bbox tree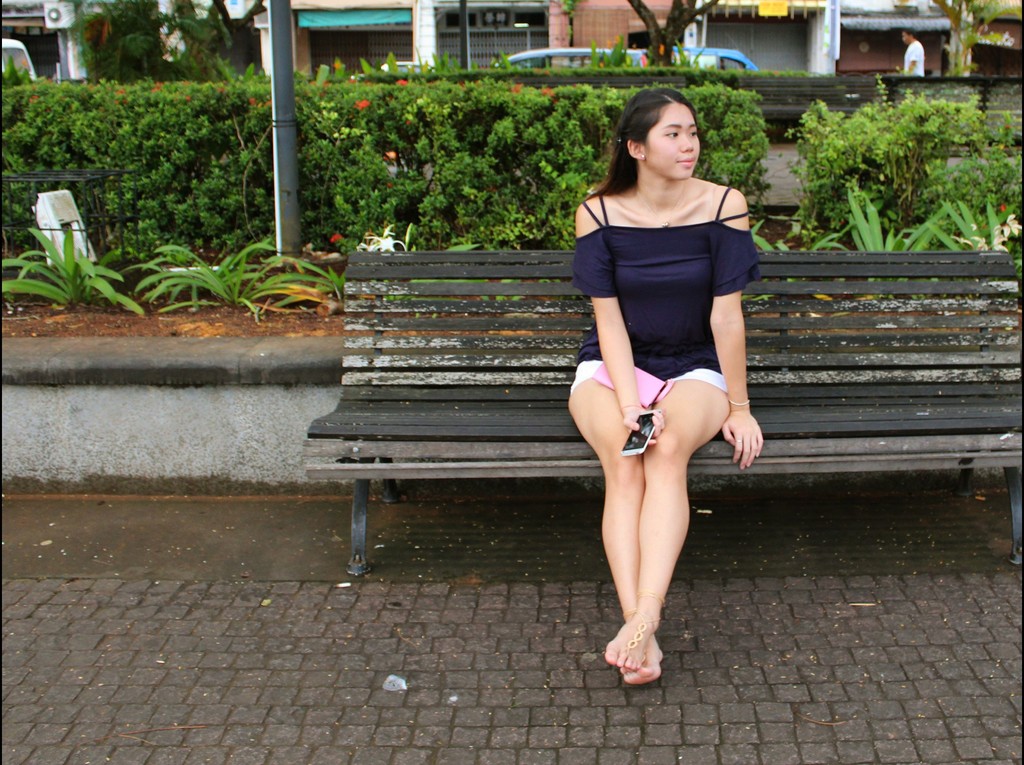
BBox(68, 0, 158, 90)
